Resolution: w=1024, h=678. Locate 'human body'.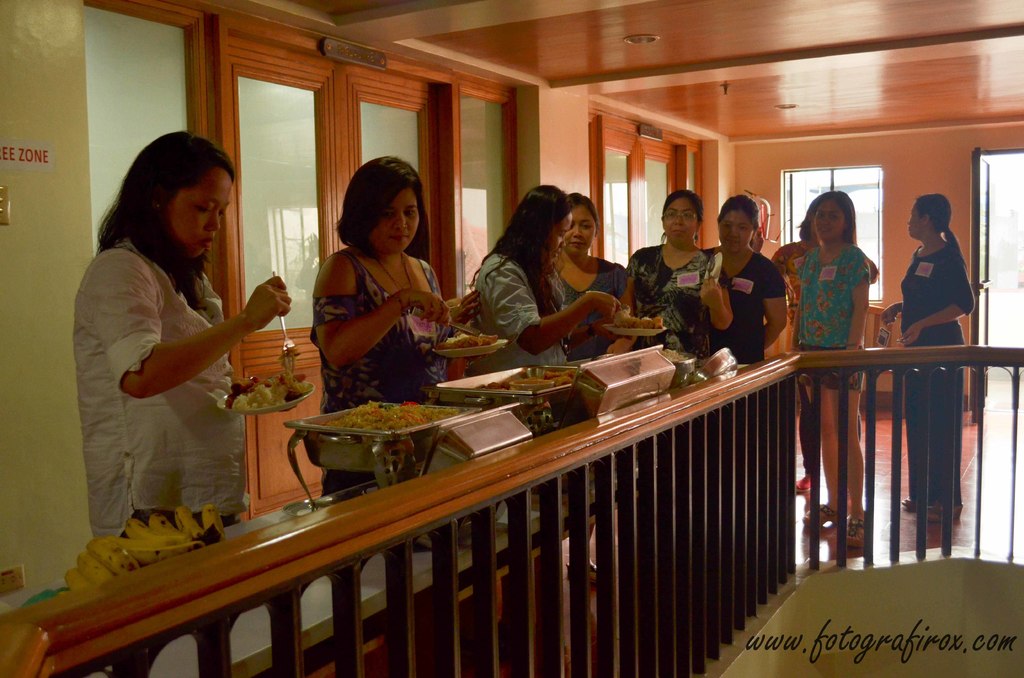
x1=466, y1=247, x2=630, y2=380.
